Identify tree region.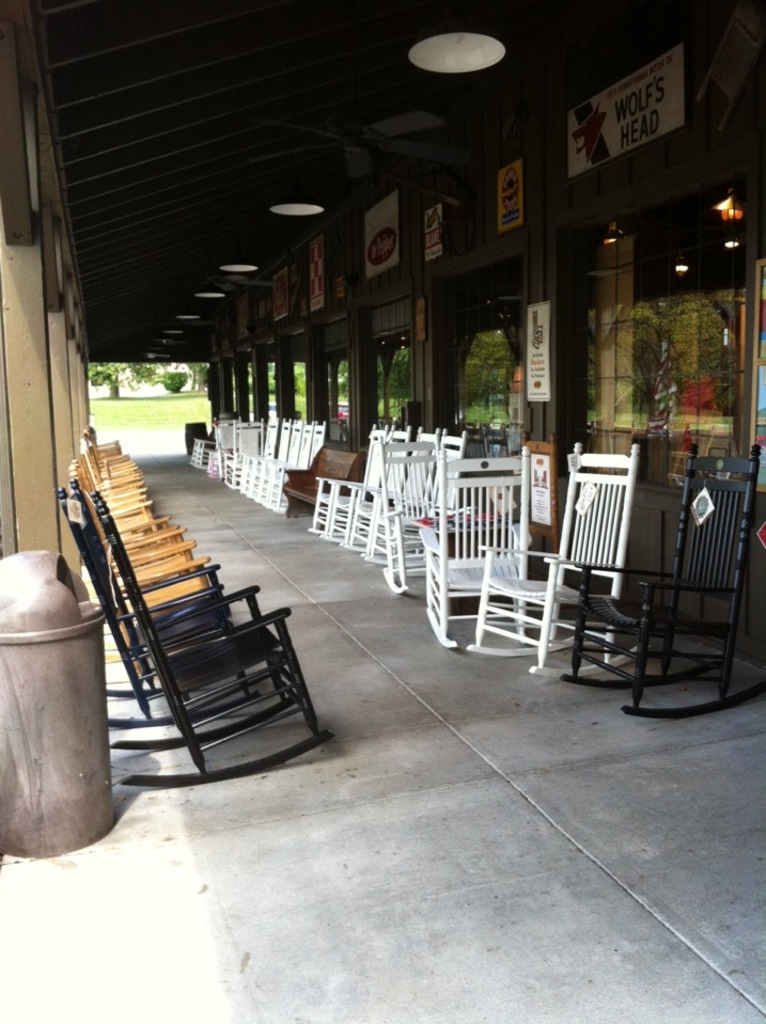
Region: (left=85, top=362, right=160, bottom=397).
